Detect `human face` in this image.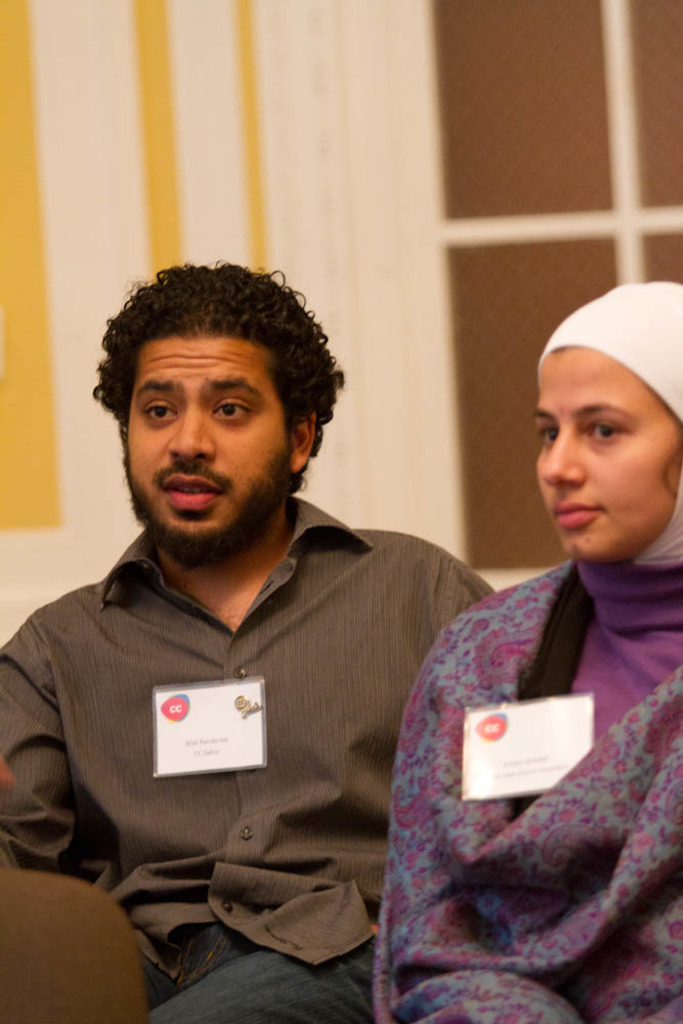
Detection: crop(126, 334, 295, 547).
